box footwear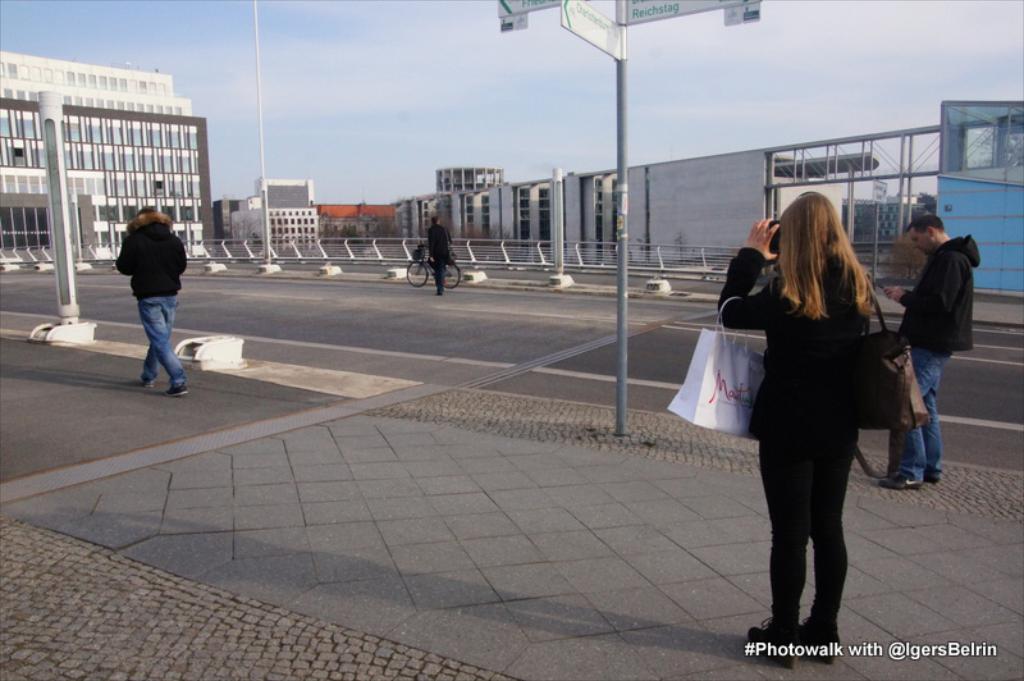
[x1=923, y1=470, x2=941, y2=480]
